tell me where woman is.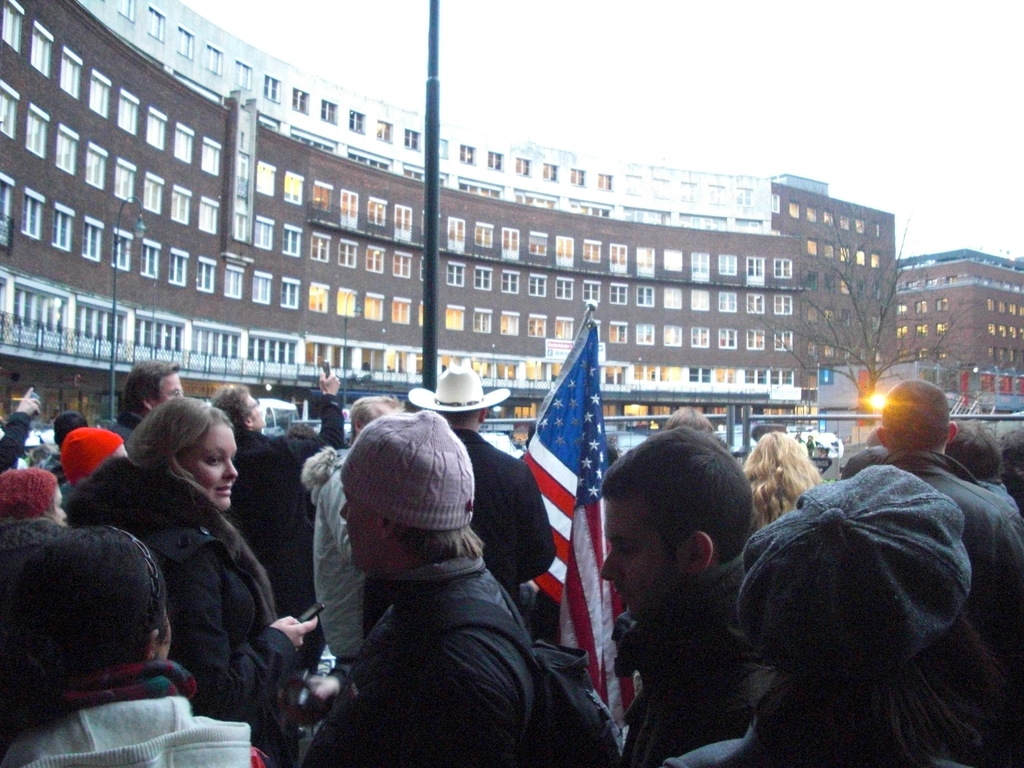
woman is at 664, 461, 1023, 767.
